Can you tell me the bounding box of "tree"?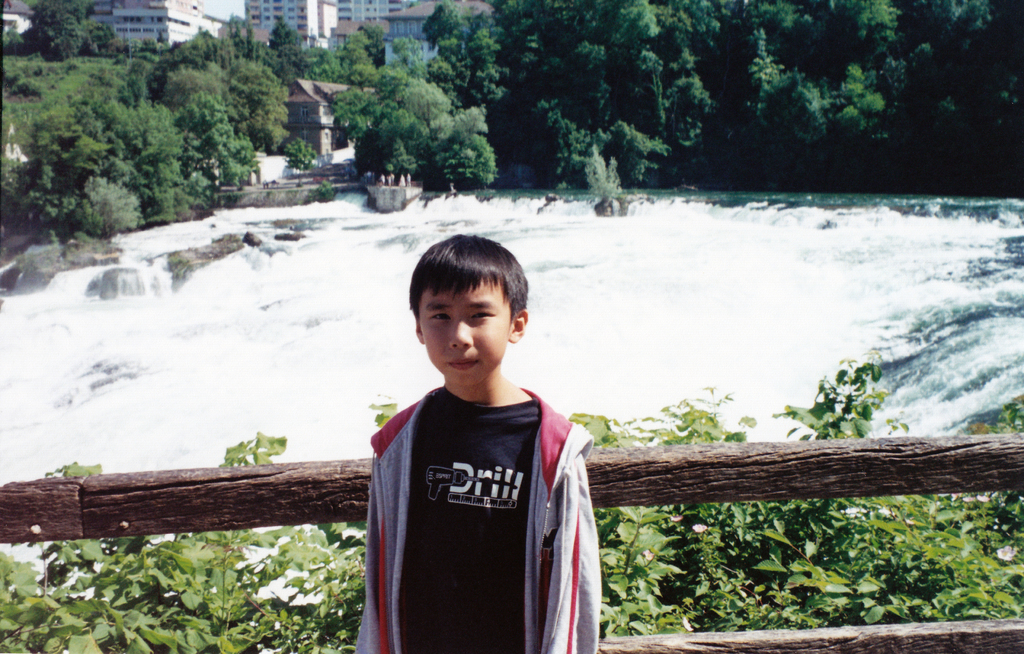
[x1=145, y1=35, x2=234, y2=242].
